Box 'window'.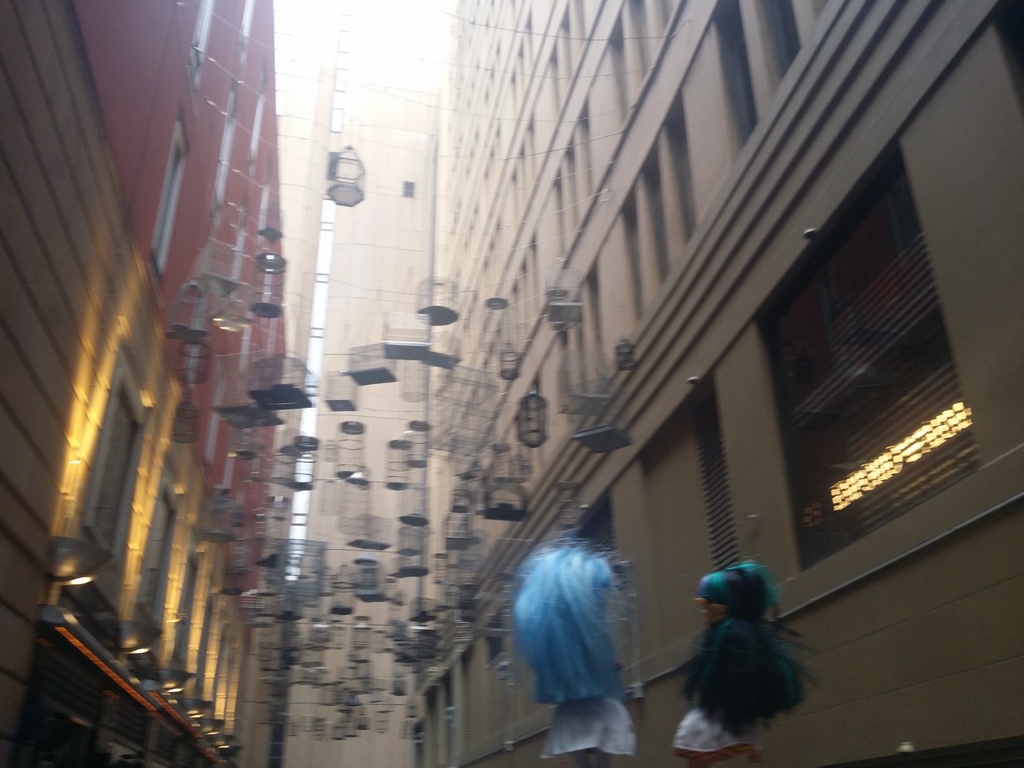
484,615,508,662.
